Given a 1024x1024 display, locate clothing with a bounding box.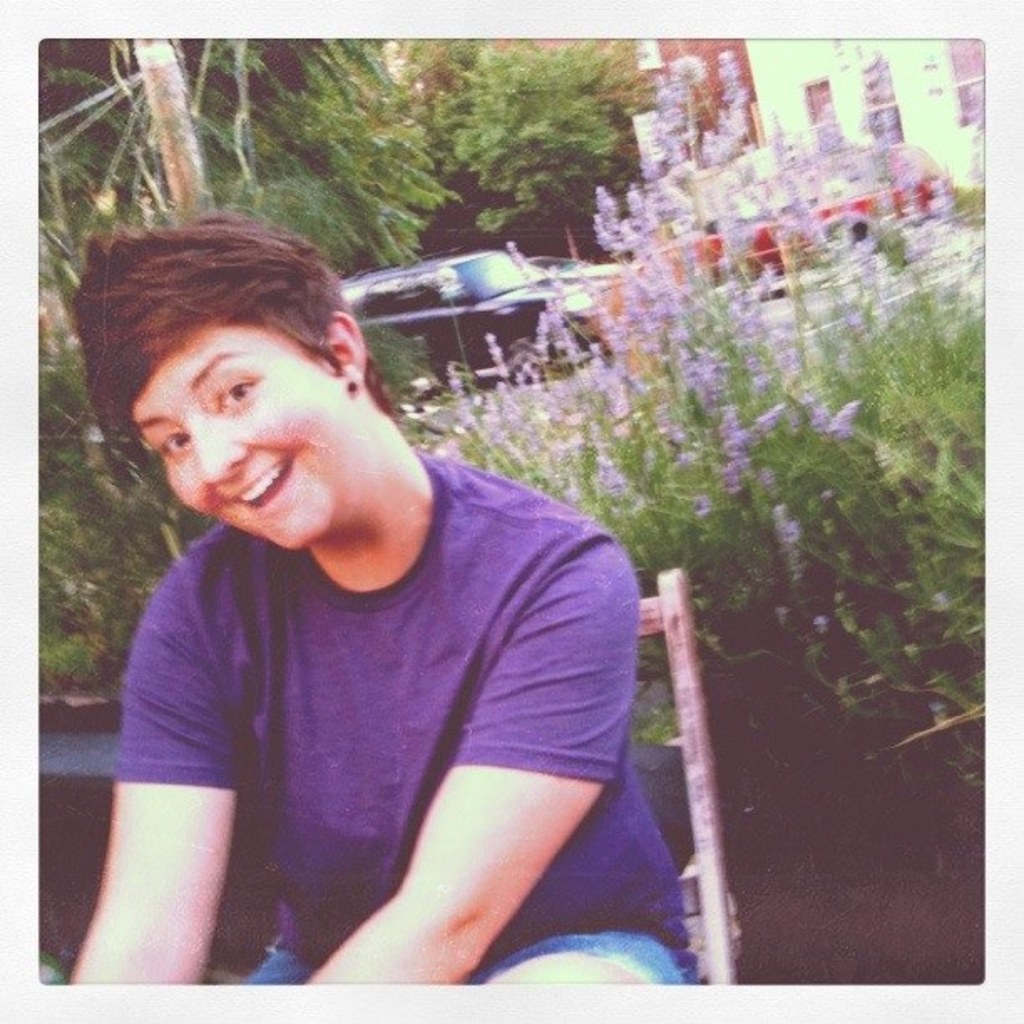
Located: x1=84, y1=413, x2=646, y2=970.
